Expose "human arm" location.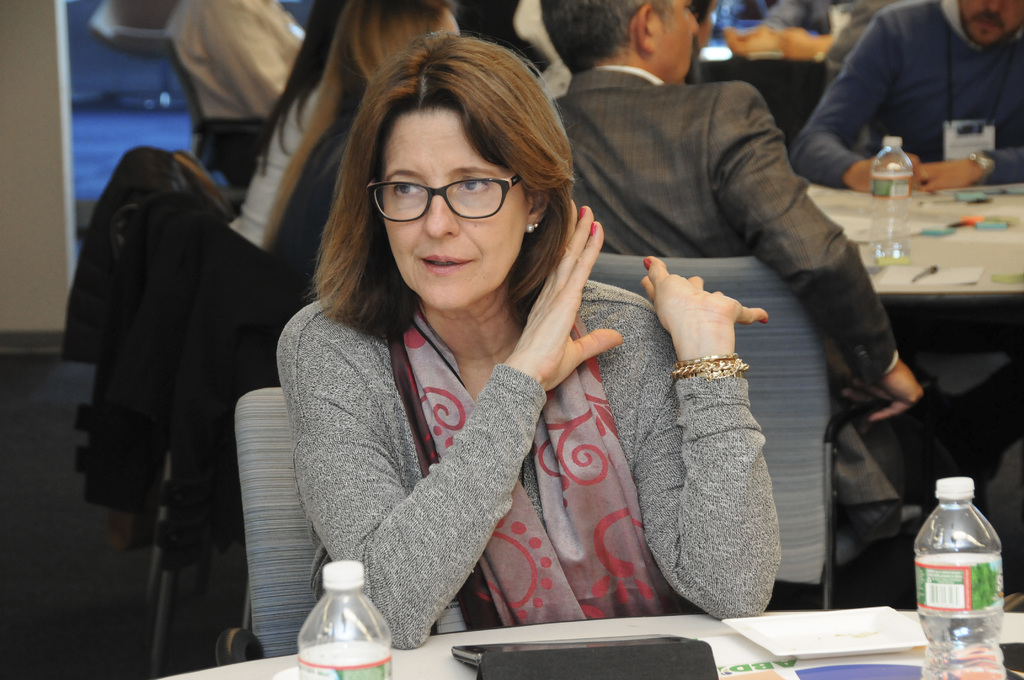
Exposed at region(925, 146, 1023, 193).
